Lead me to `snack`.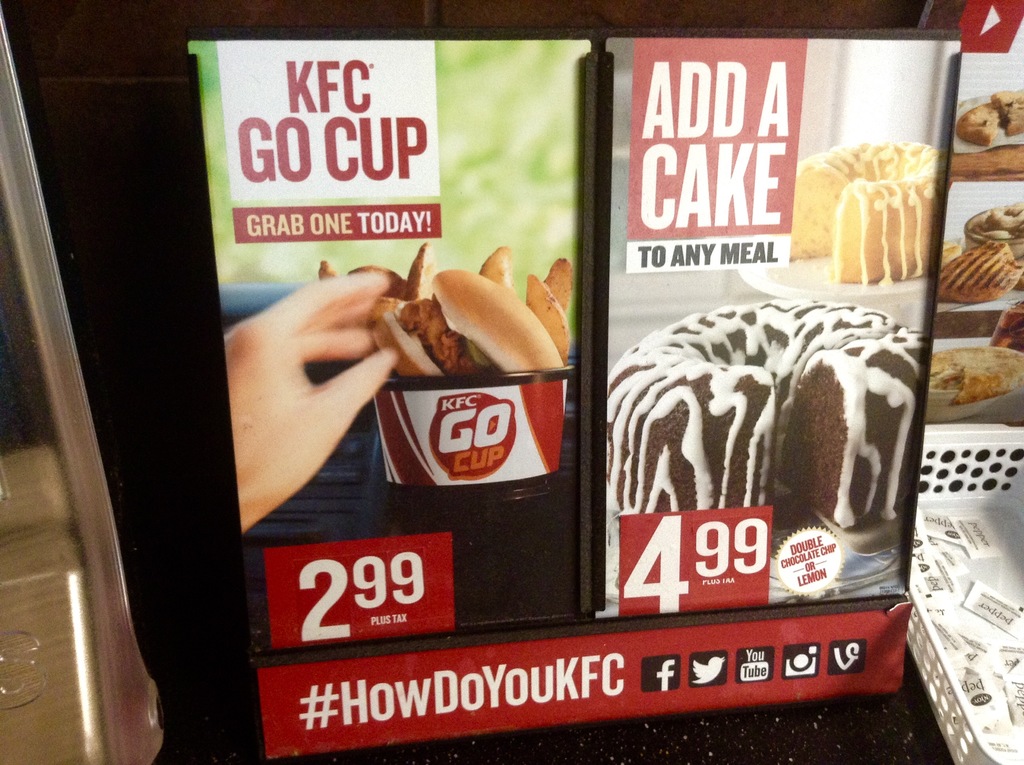
Lead to [x1=936, y1=342, x2=1023, y2=403].
